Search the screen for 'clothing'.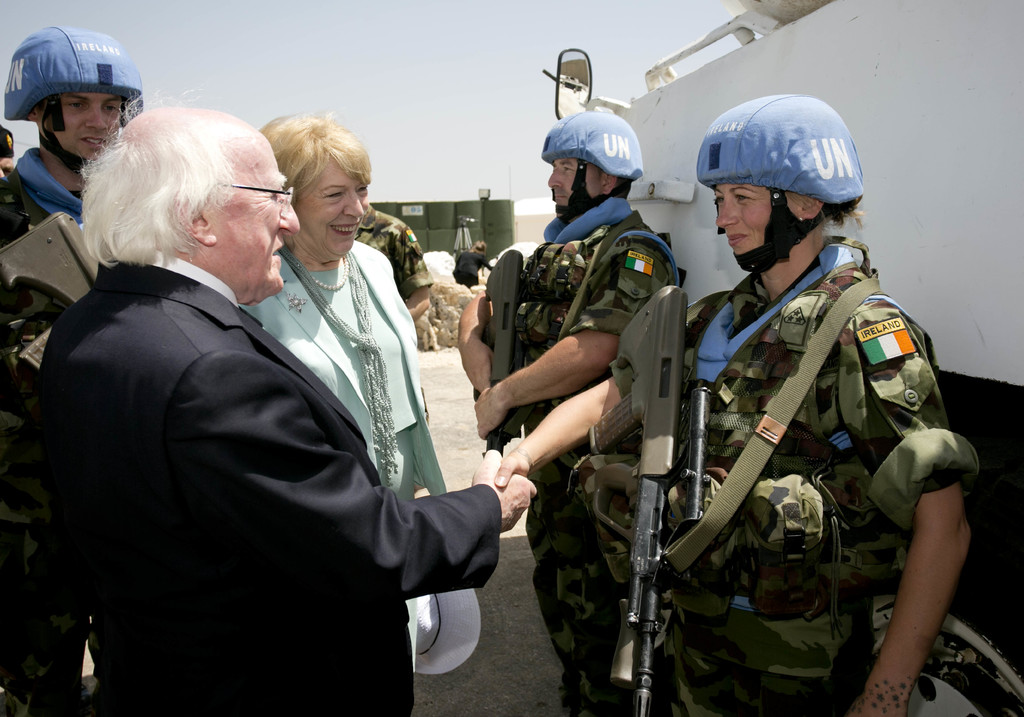
Found at [x1=42, y1=262, x2=498, y2=710].
